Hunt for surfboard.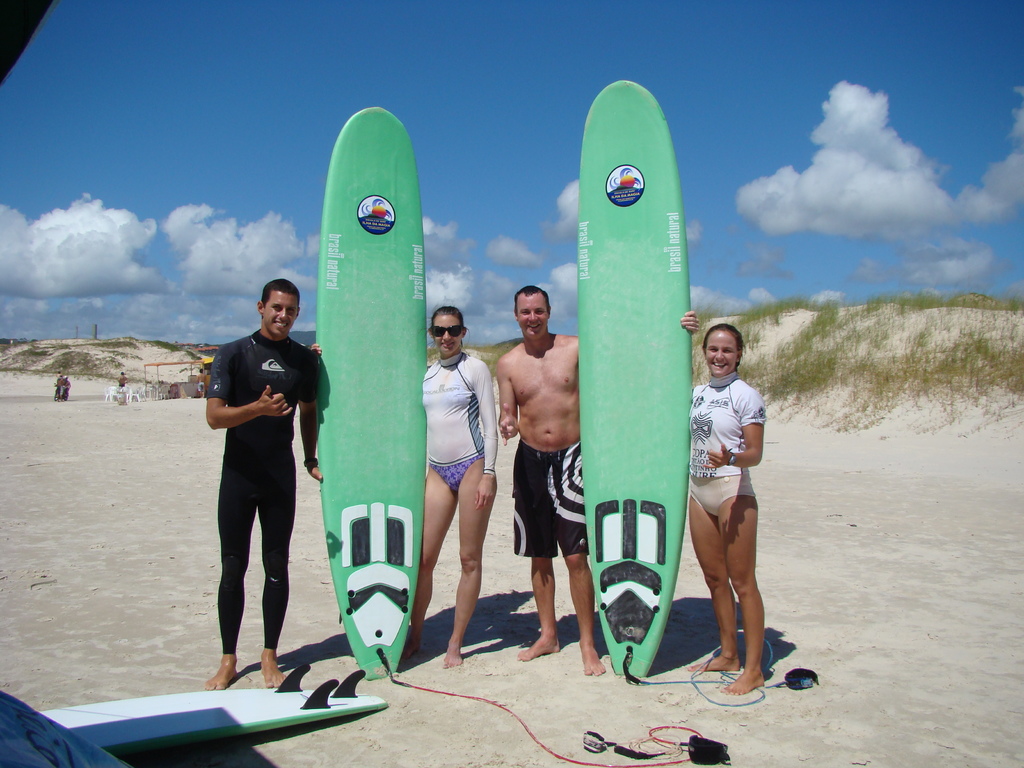
Hunted down at bbox=[38, 660, 389, 761].
